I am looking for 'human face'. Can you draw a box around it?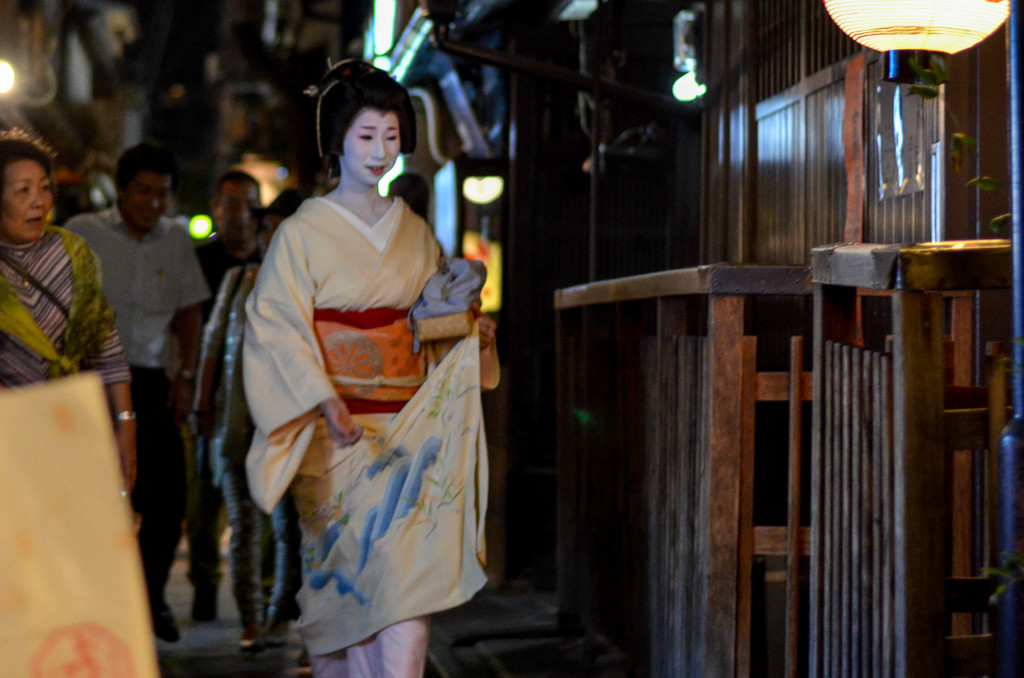
Sure, the bounding box is x1=122 y1=168 x2=172 y2=241.
